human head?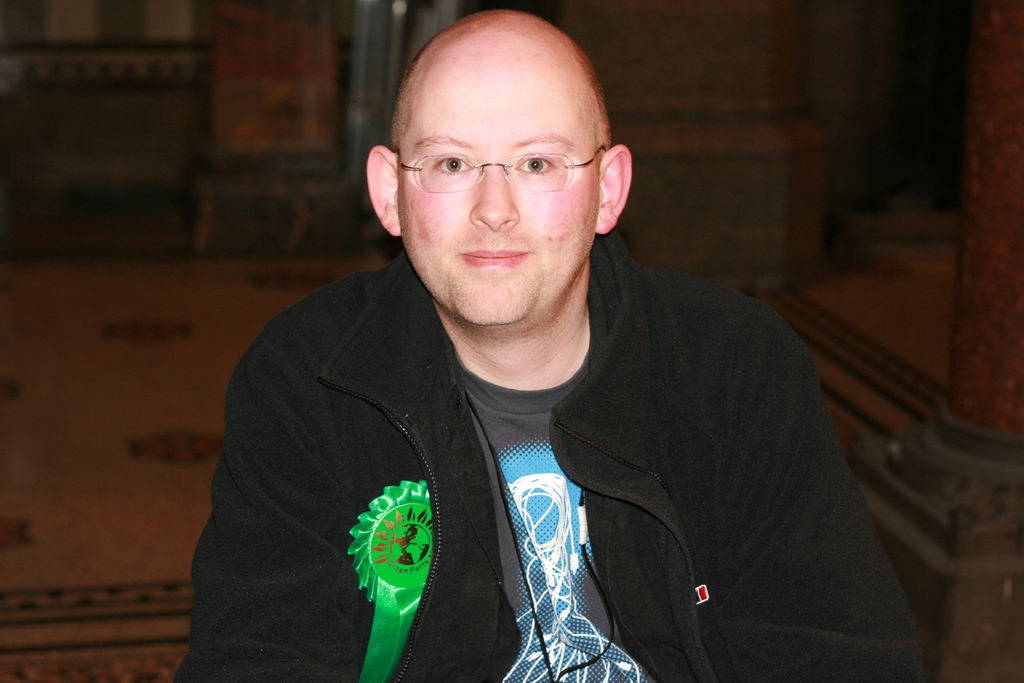
locate(366, 6, 633, 325)
